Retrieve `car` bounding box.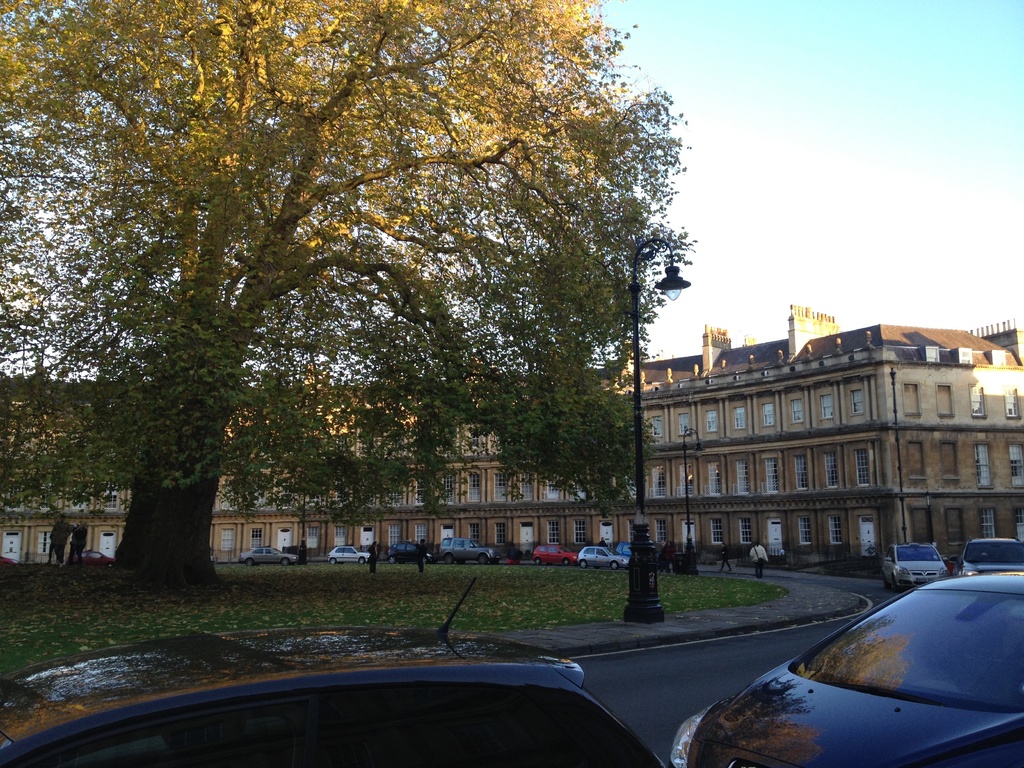
Bounding box: 578, 545, 627, 568.
